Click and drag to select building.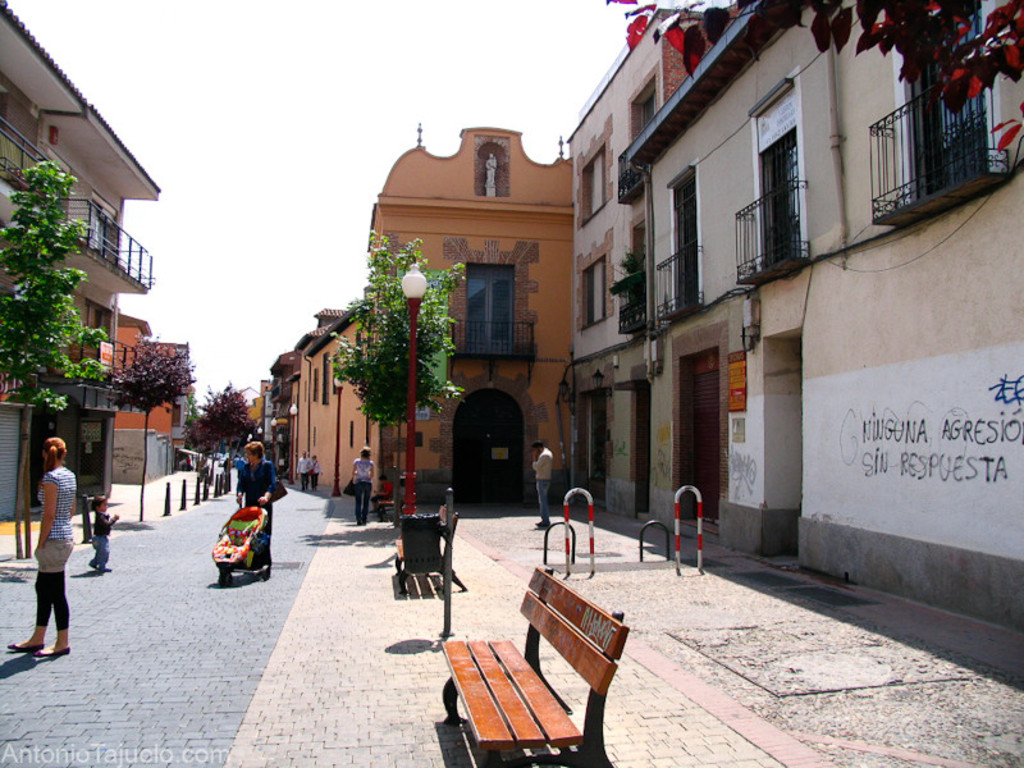
Selection: (250, 127, 570, 502).
